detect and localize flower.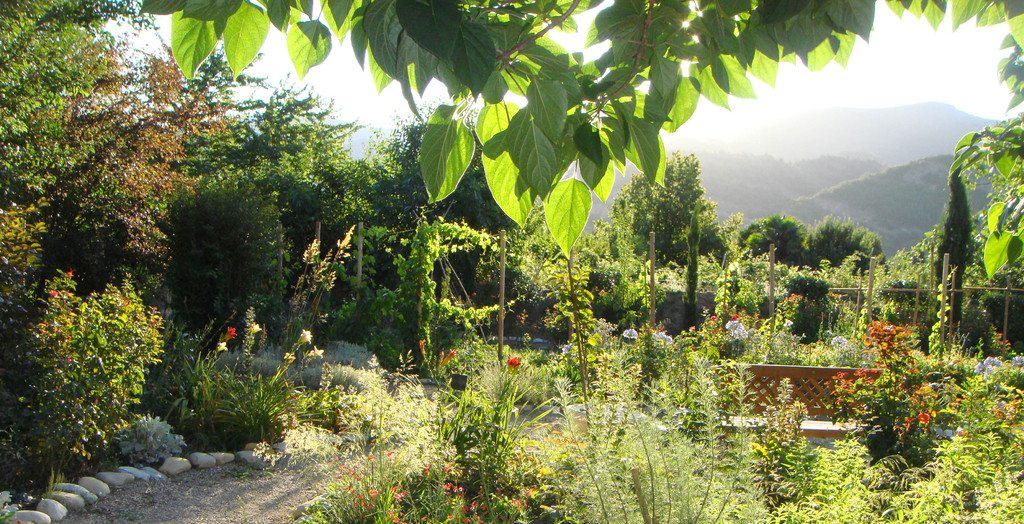
Localized at region(225, 323, 236, 339).
